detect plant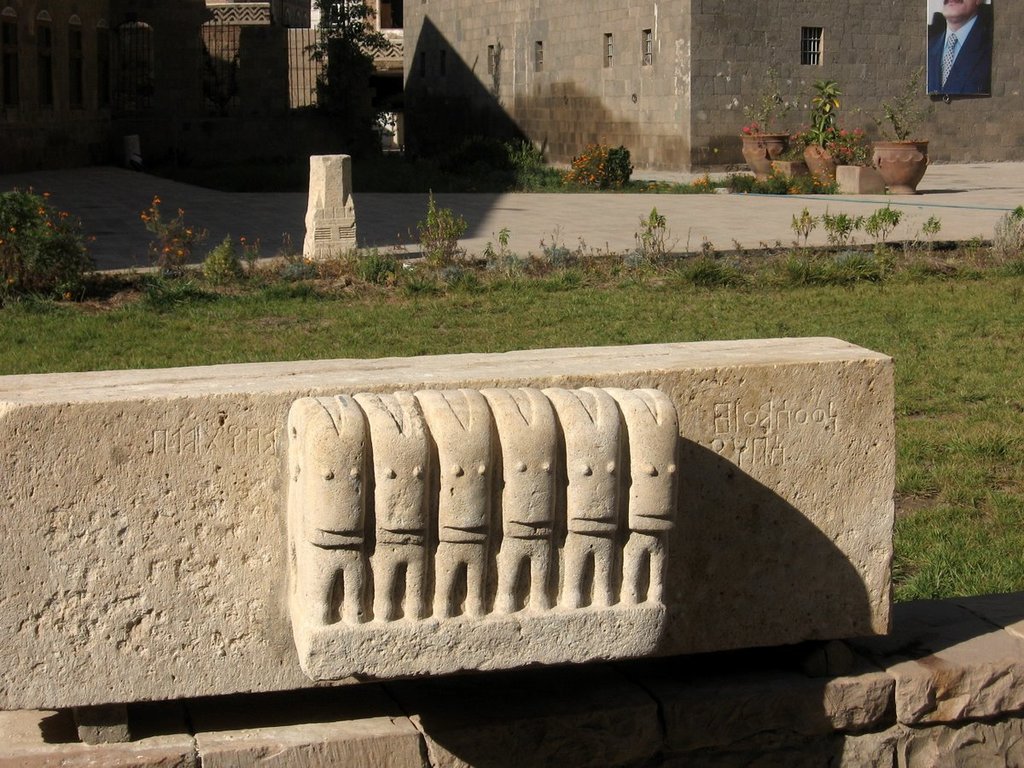
795:170:847:195
